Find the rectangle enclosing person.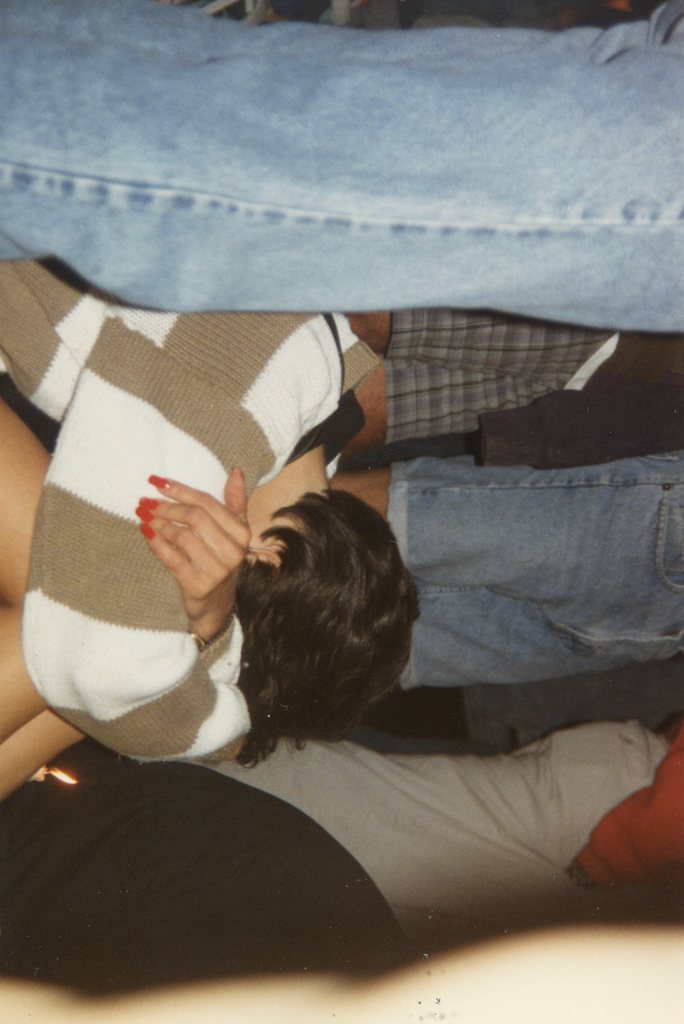
0,260,424,805.
